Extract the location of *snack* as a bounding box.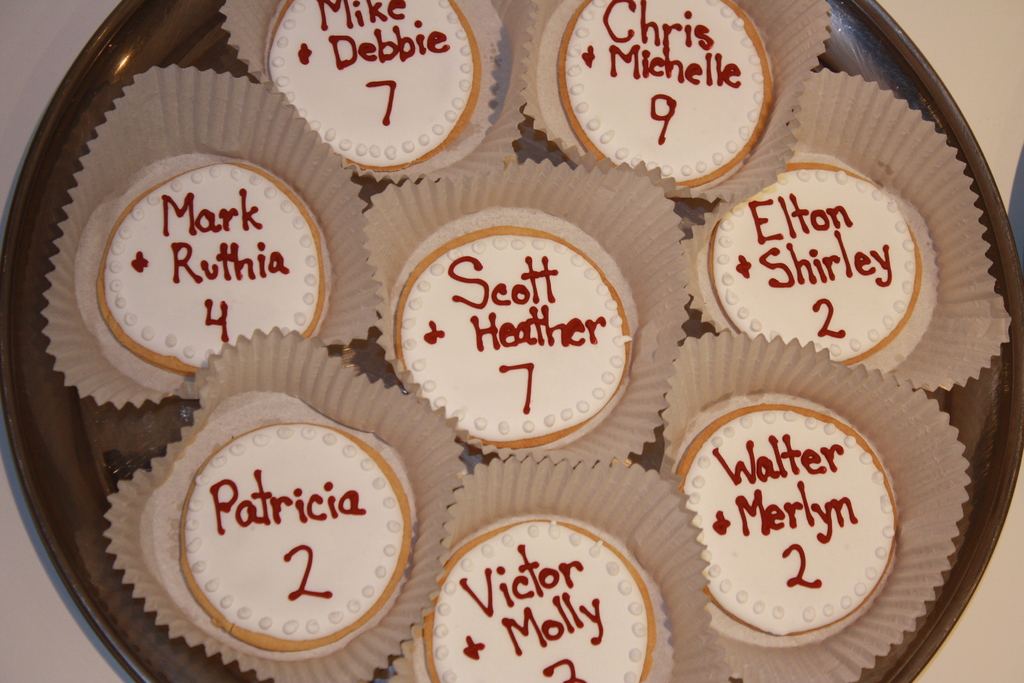
(left=263, top=0, right=504, bottom=180).
